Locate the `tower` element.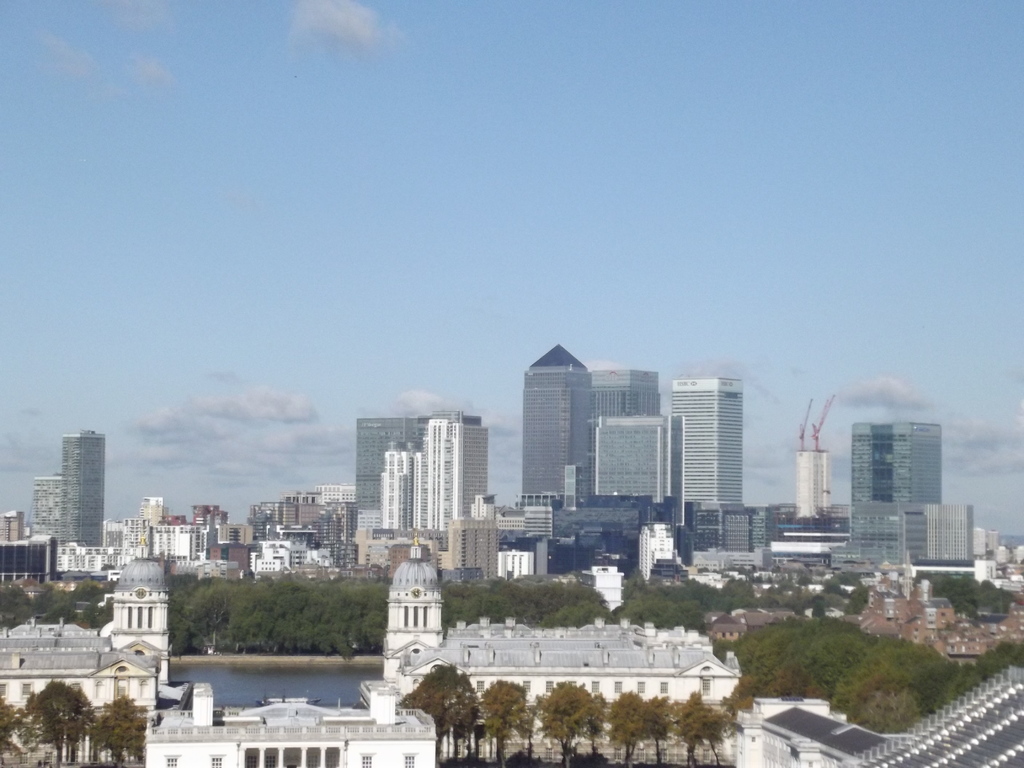
Element bbox: [852,413,947,573].
